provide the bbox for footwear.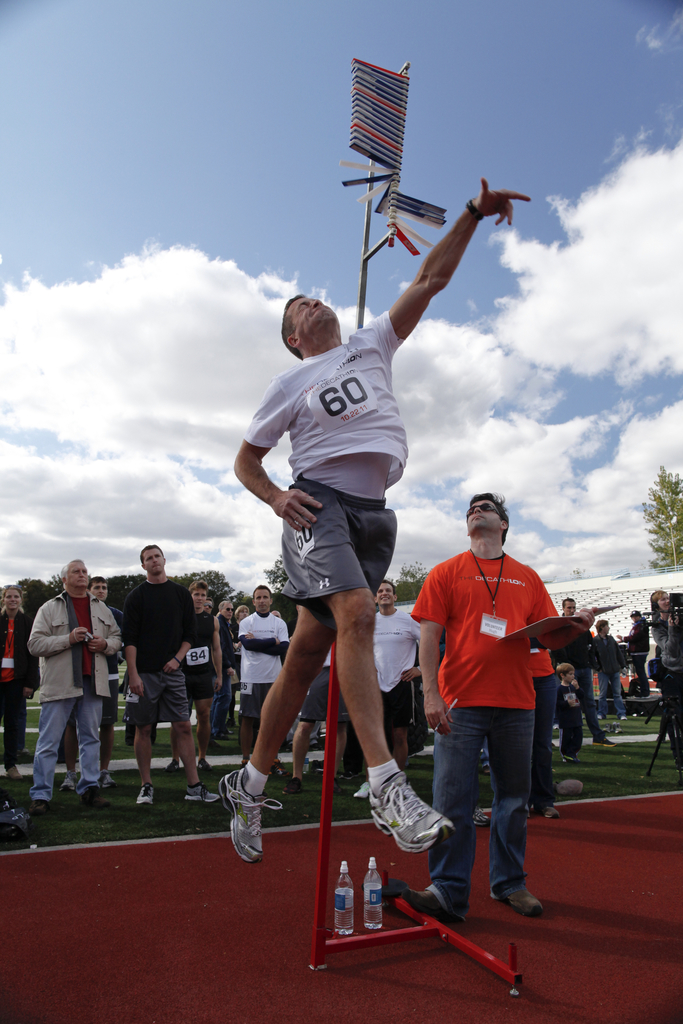
<bbox>361, 770, 463, 856</bbox>.
